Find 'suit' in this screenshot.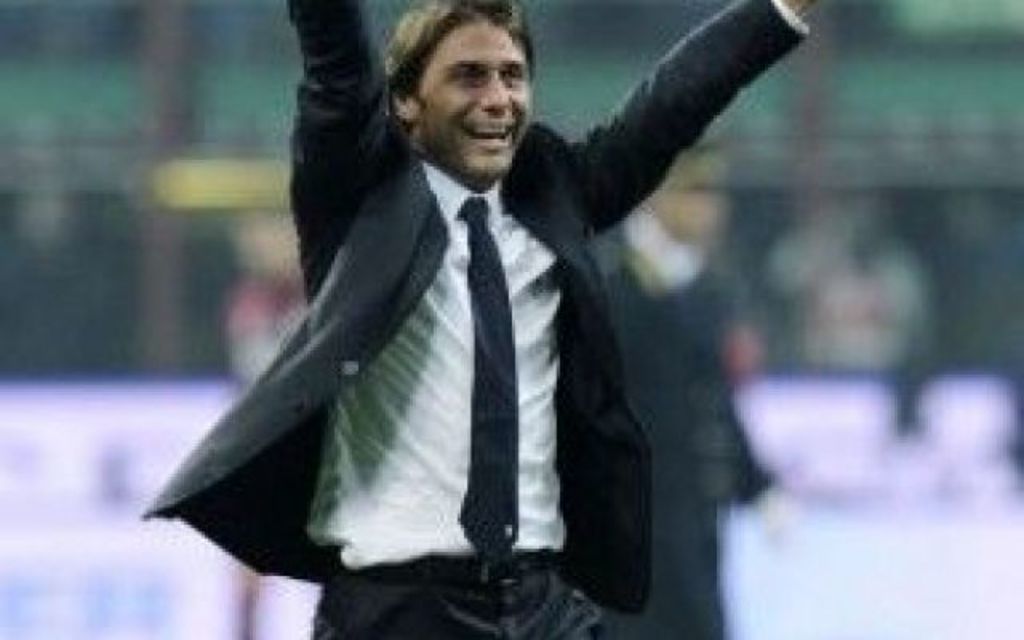
The bounding box for 'suit' is [171,58,734,639].
